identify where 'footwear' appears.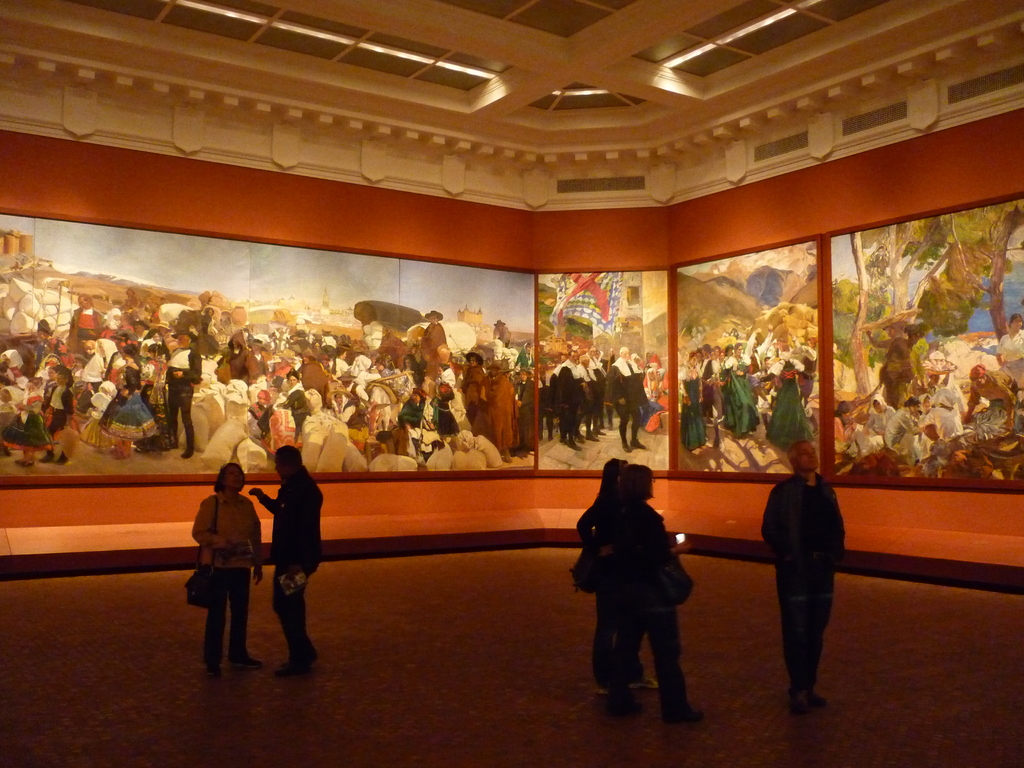
Appears at box(808, 688, 825, 708).
